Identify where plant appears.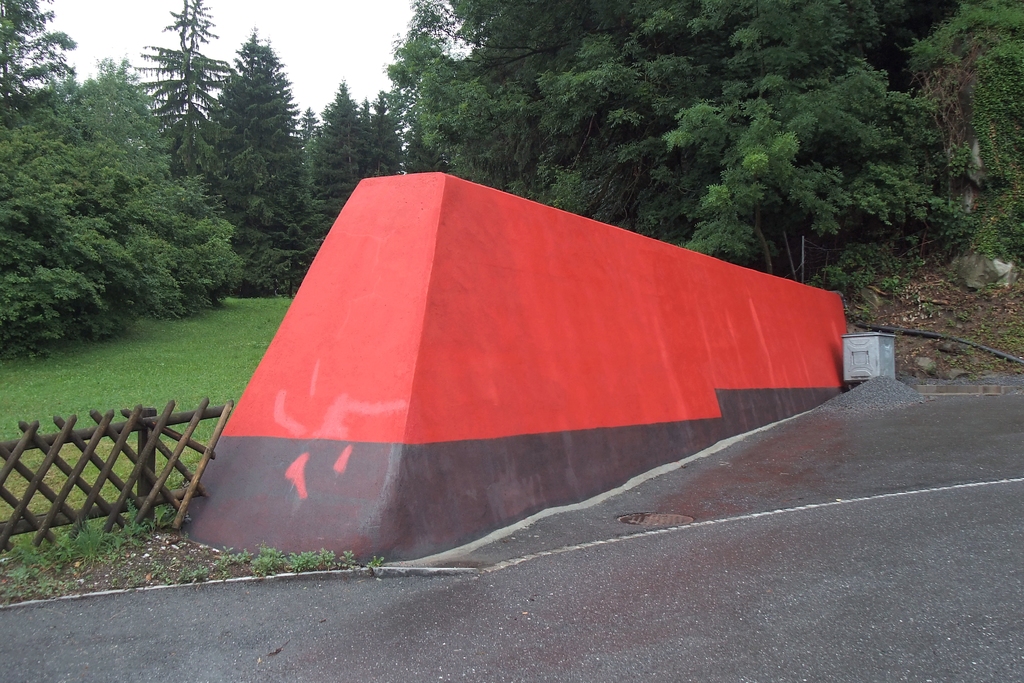
Appears at left=0, top=500, right=181, bottom=605.
